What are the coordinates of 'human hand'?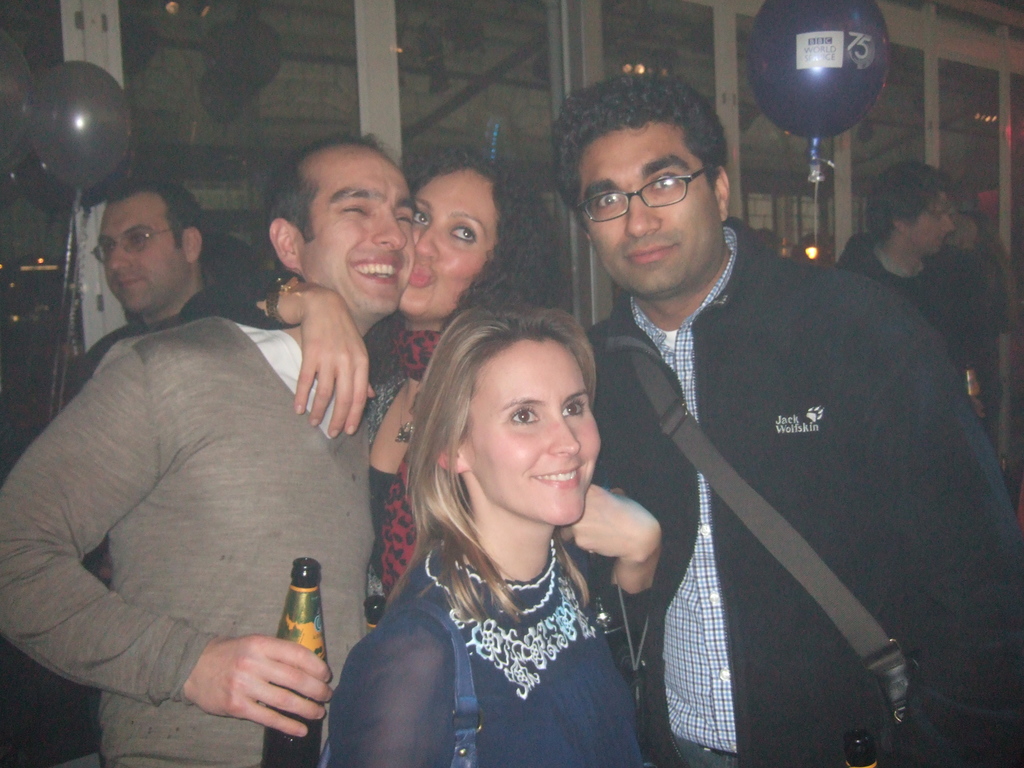
x1=291, y1=292, x2=377, y2=436.
